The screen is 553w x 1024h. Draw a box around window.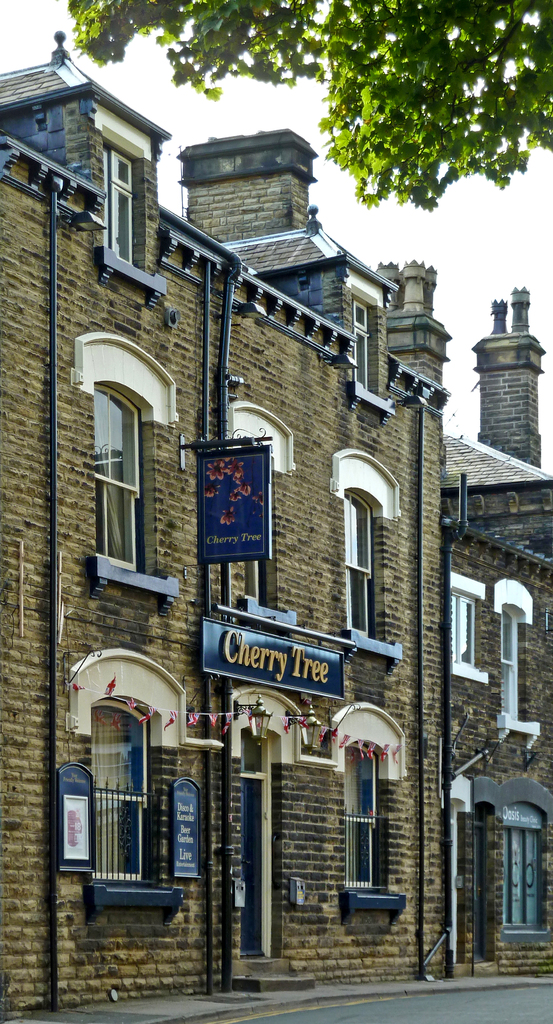
(344, 744, 374, 886).
